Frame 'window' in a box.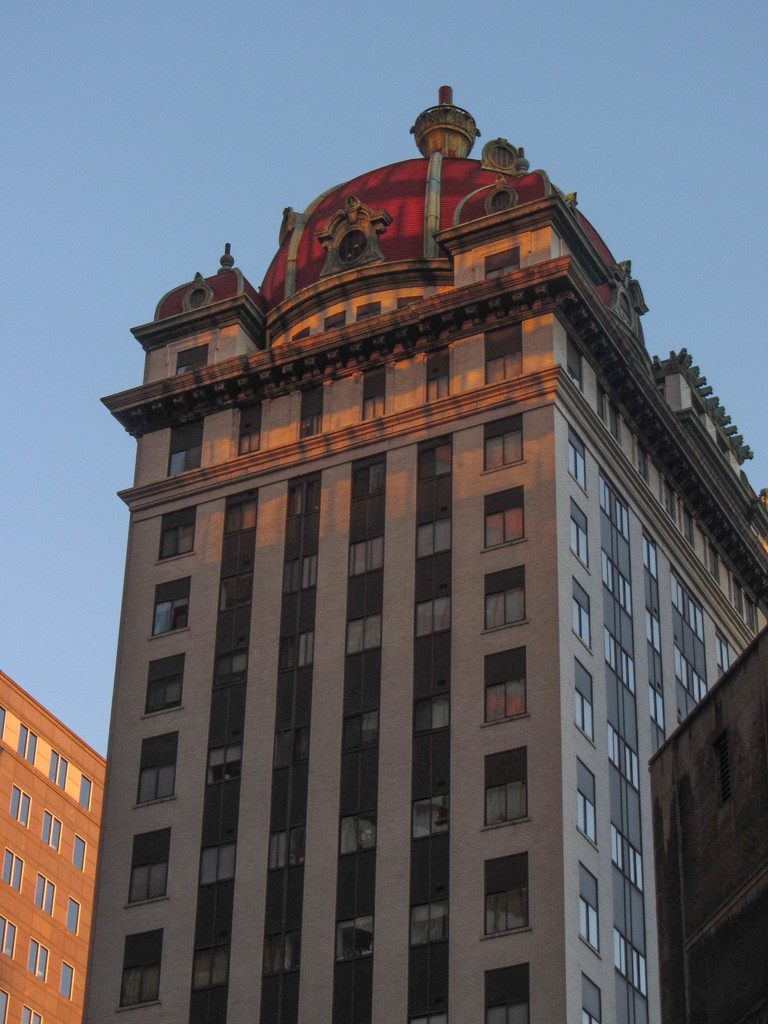
<bbox>673, 646, 690, 687</bbox>.
